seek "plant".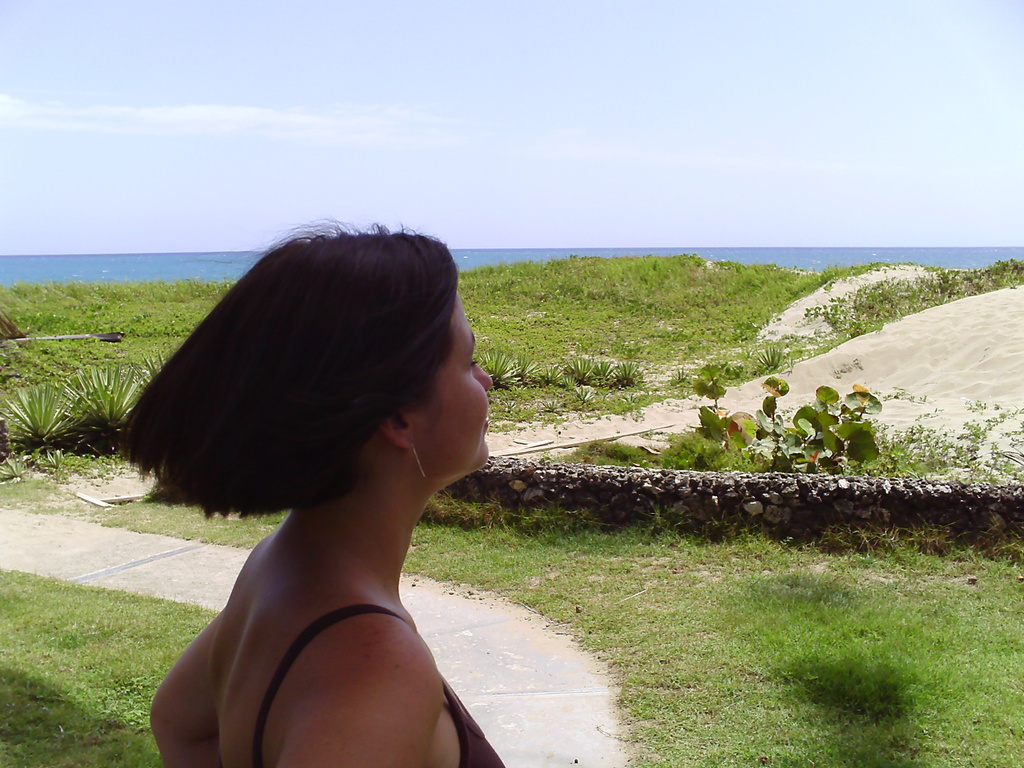
0, 241, 920, 436.
